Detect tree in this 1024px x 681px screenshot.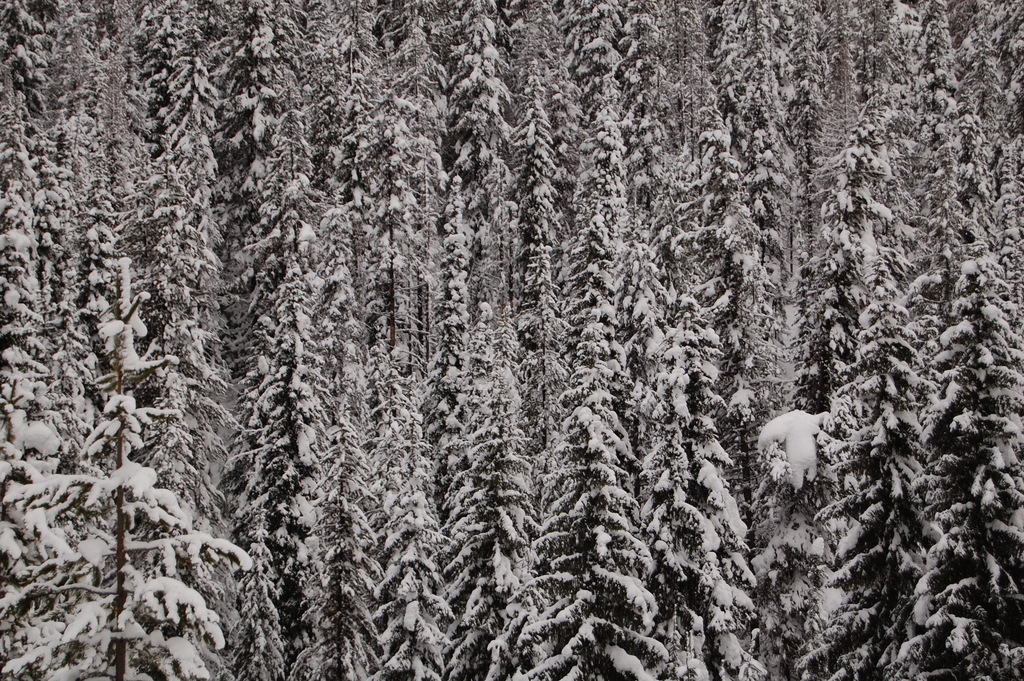
Detection: 904, 221, 1023, 680.
